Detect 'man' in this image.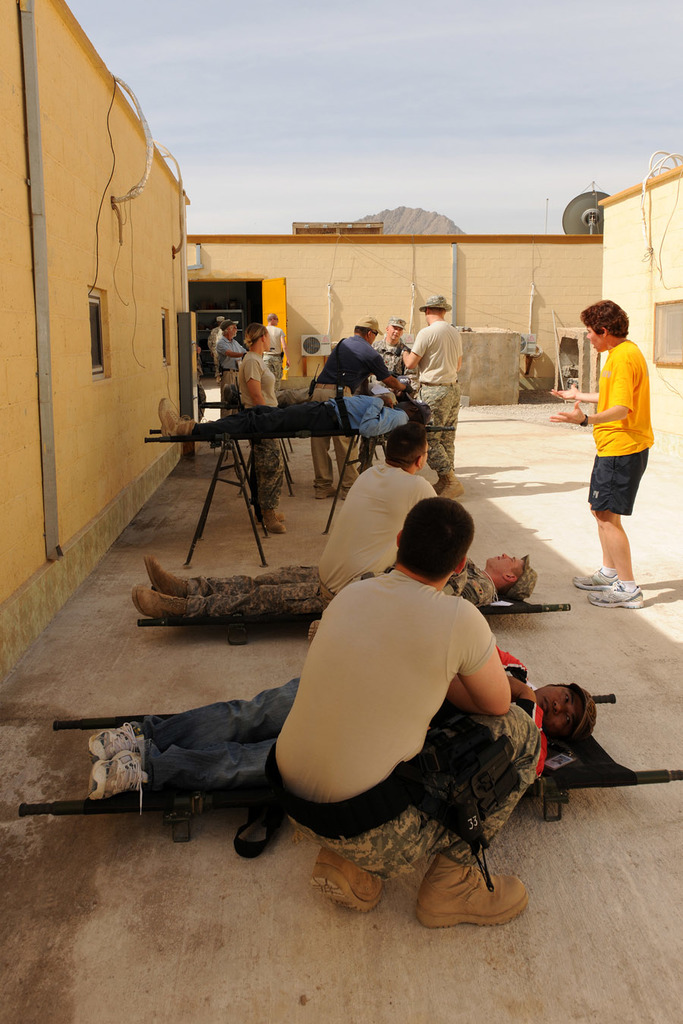
Detection: bbox=[130, 554, 543, 631].
